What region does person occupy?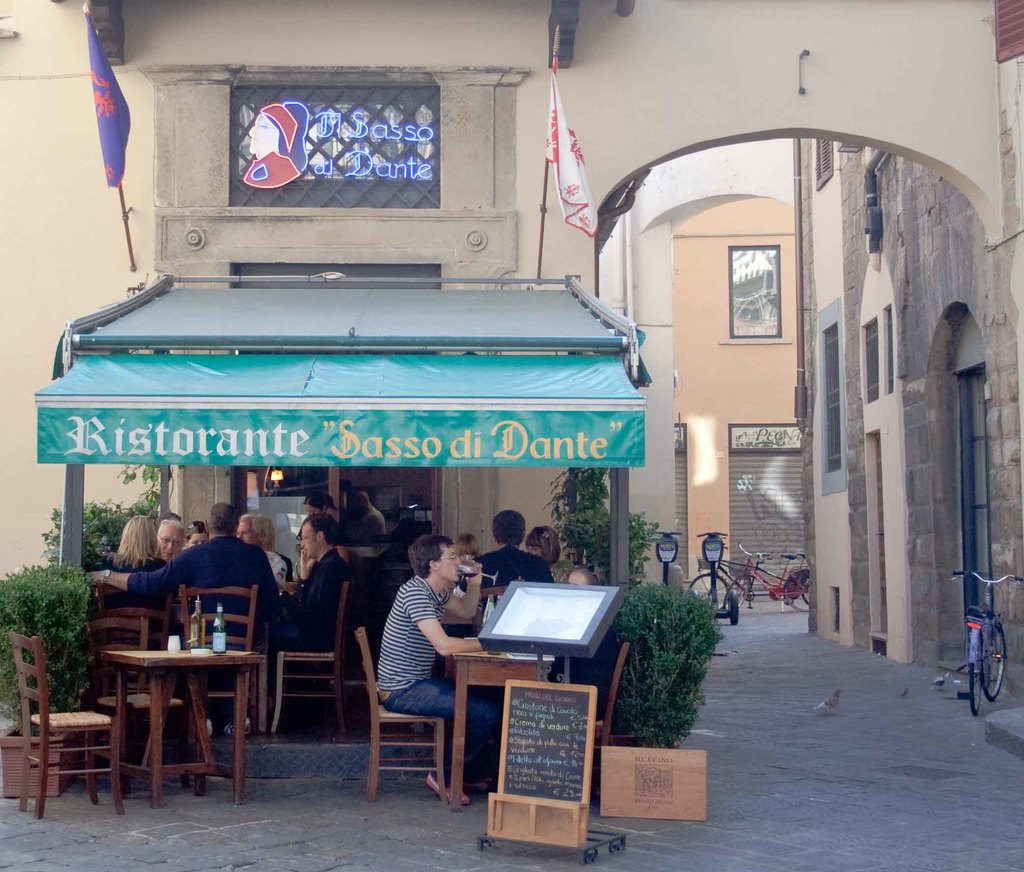
(247, 100, 316, 187).
